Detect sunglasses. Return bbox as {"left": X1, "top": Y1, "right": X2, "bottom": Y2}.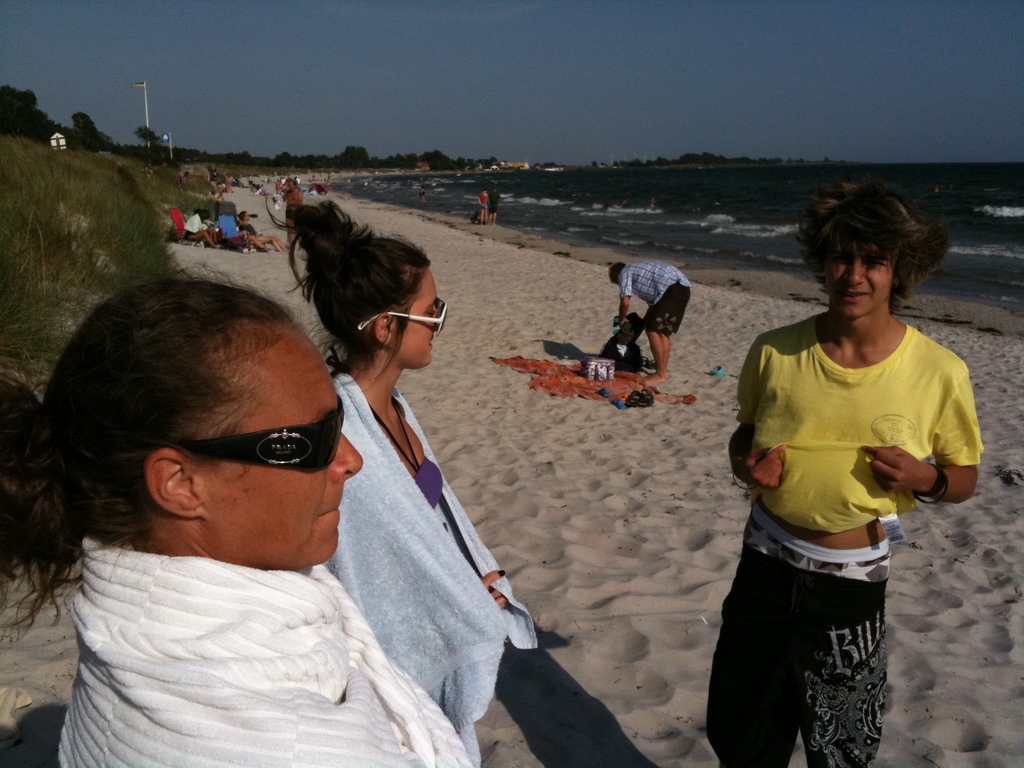
{"left": 358, "top": 297, "right": 446, "bottom": 337}.
